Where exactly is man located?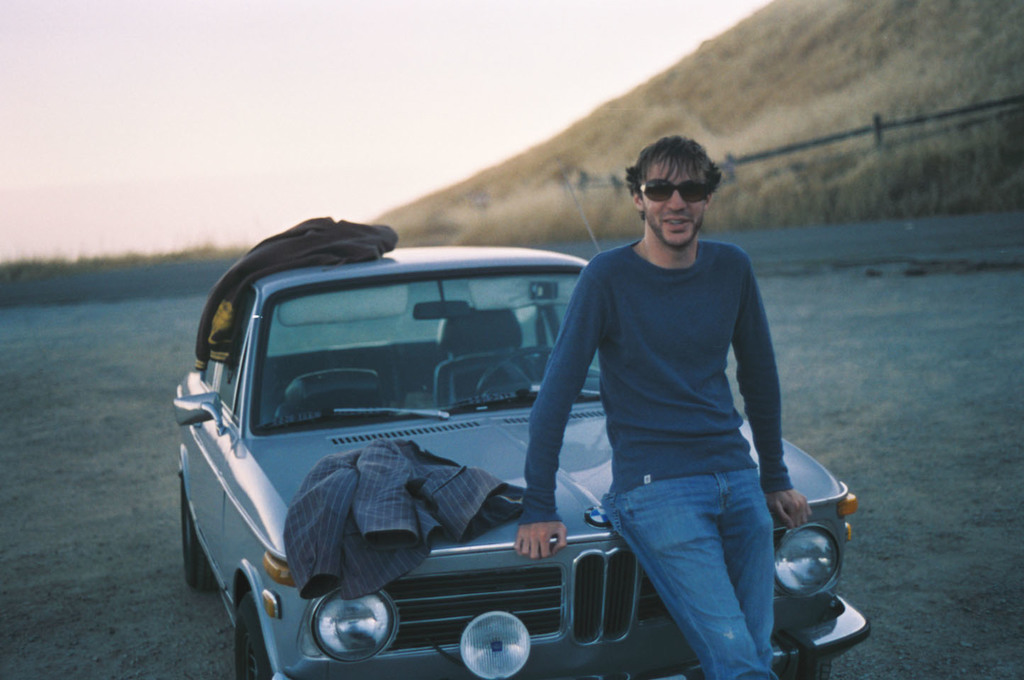
Its bounding box is BBox(525, 147, 826, 679).
